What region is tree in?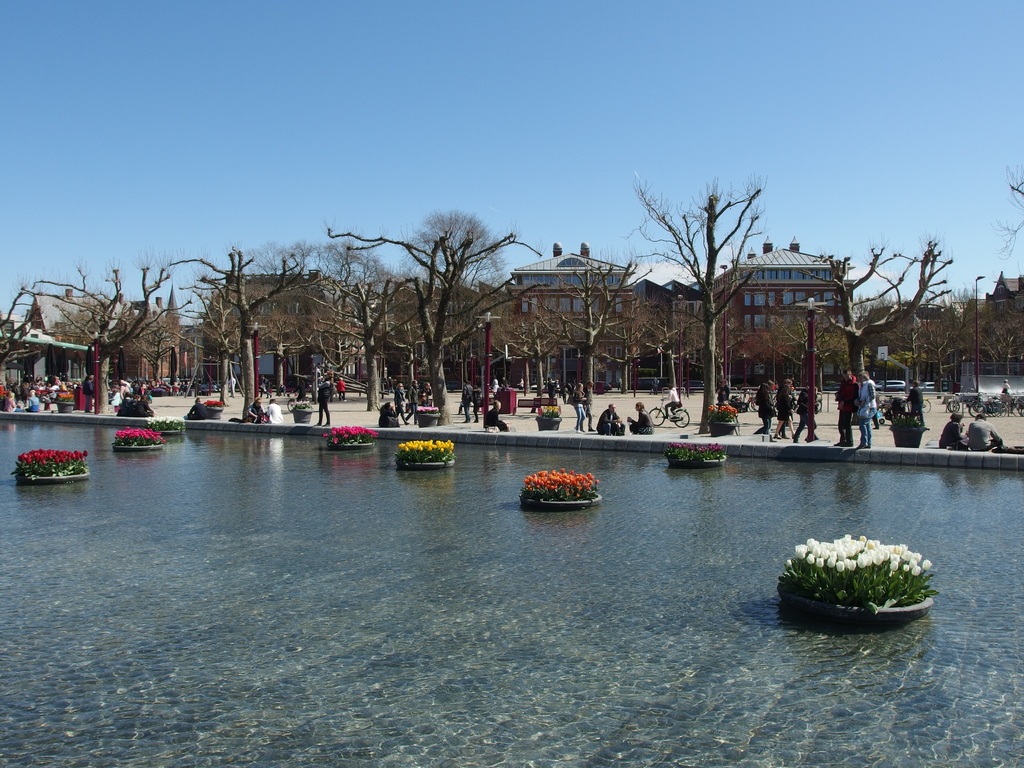
x1=785, y1=224, x2=959, y2=419.
